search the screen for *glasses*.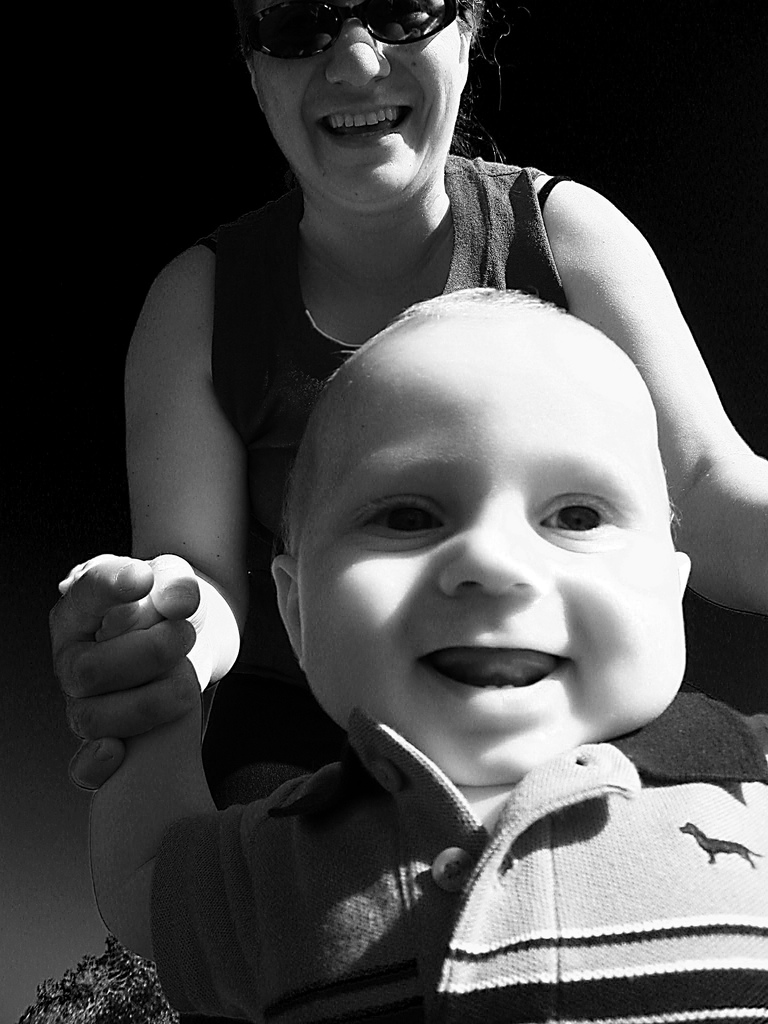
Found at [234,0,471,64].
